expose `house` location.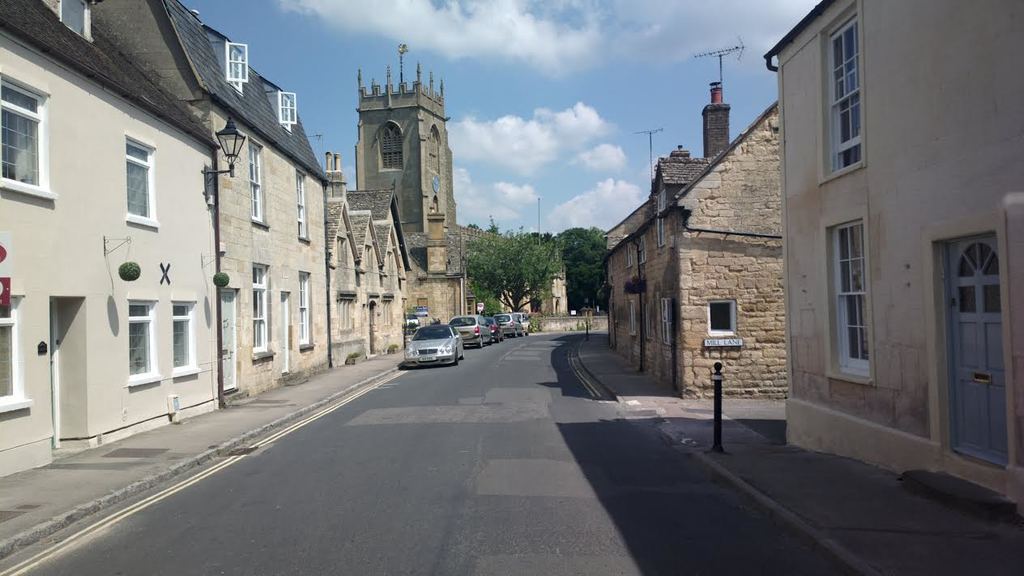
Exposed at bbox=(599, 79, 794, 400).
